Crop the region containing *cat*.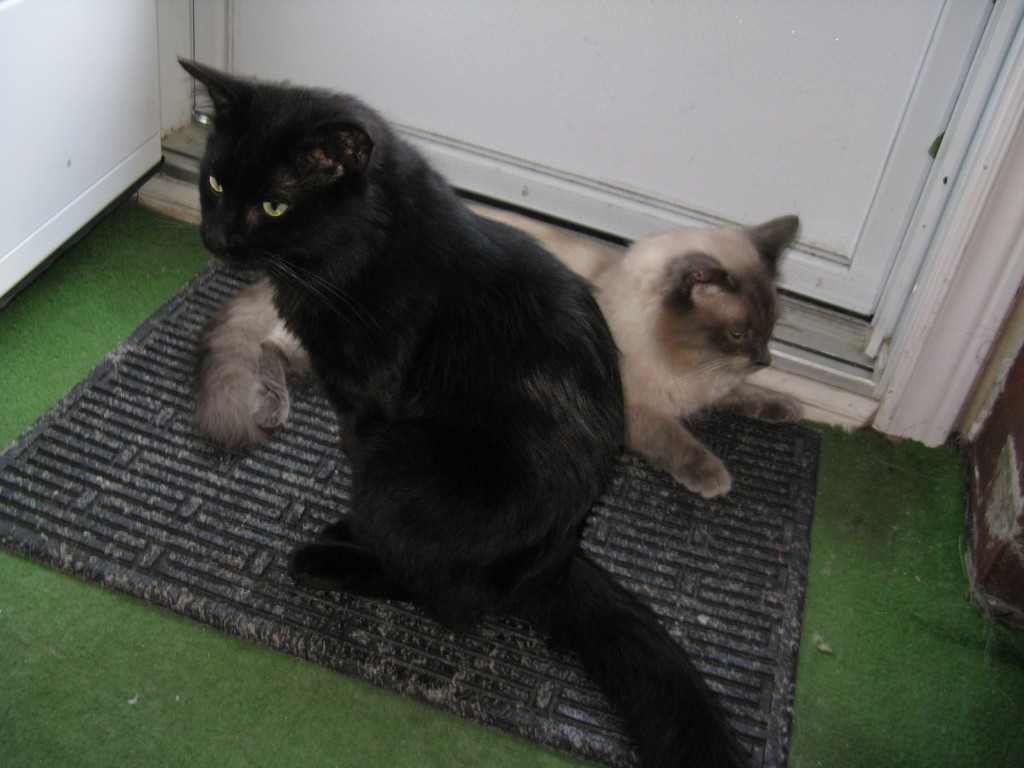
Crop region: Rect(174, 53, 760, 767).
